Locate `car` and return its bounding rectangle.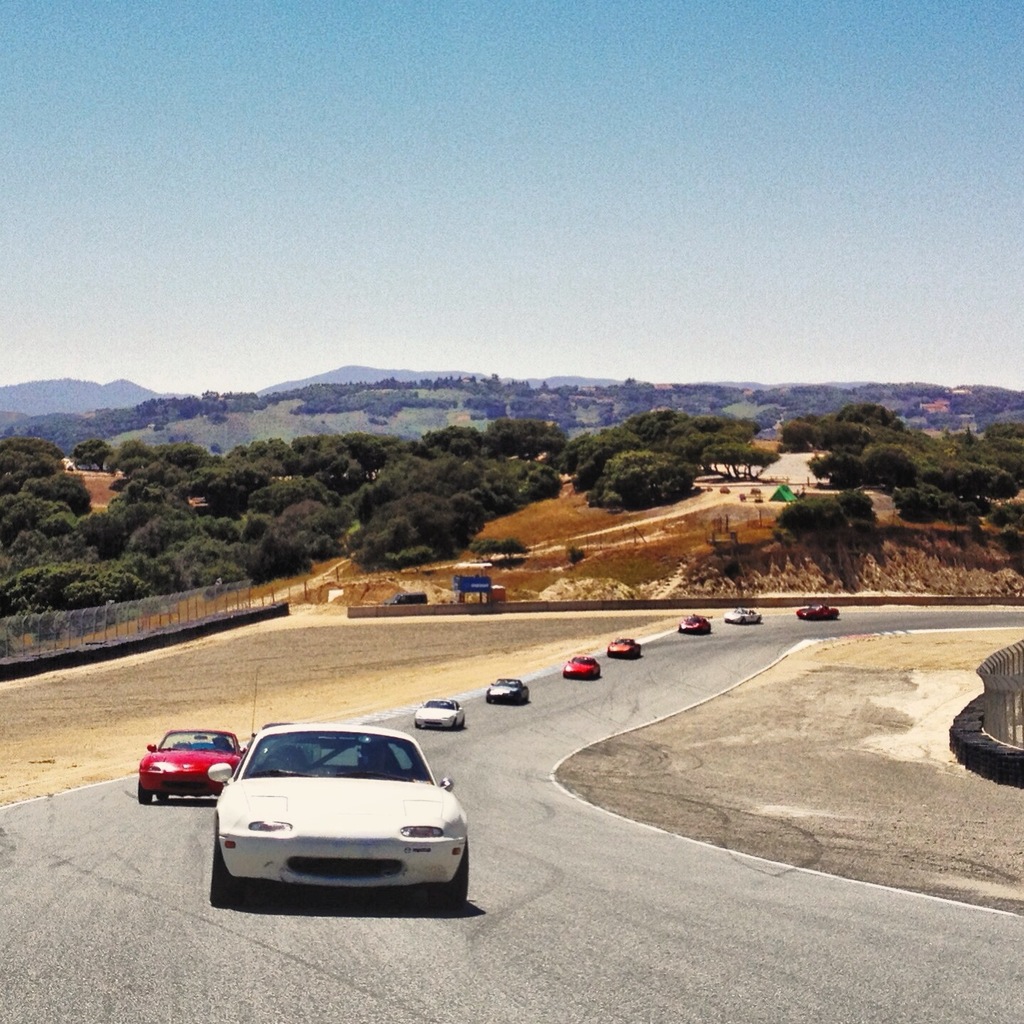
[left=560, top=655, right=602, bottom=680].
